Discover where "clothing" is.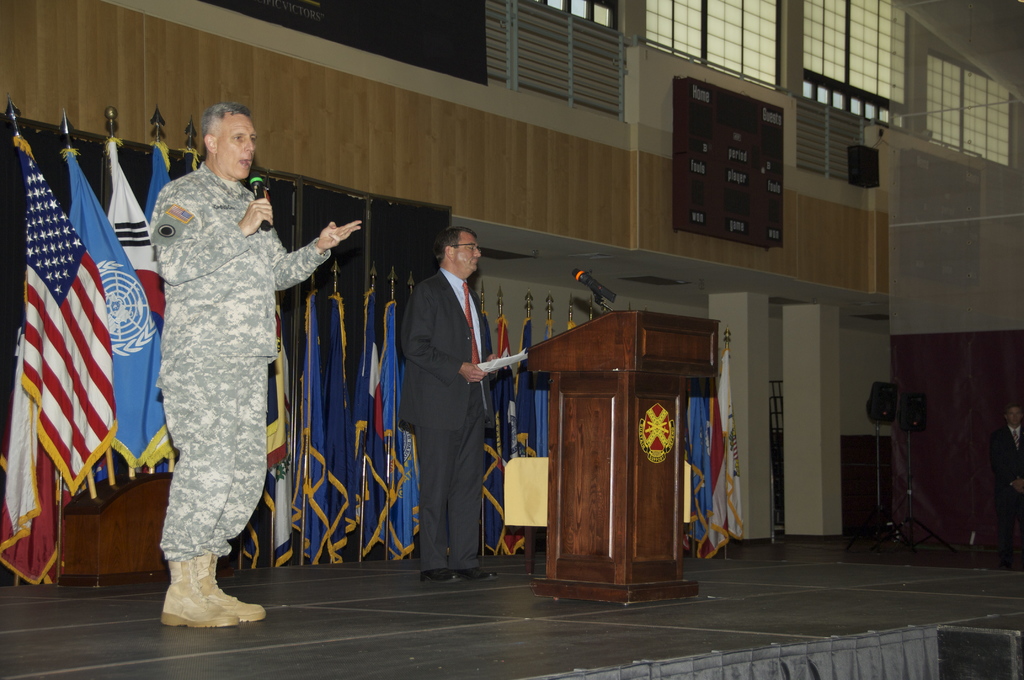
Discovered at bbox=[993, 421, 1023, 567].
